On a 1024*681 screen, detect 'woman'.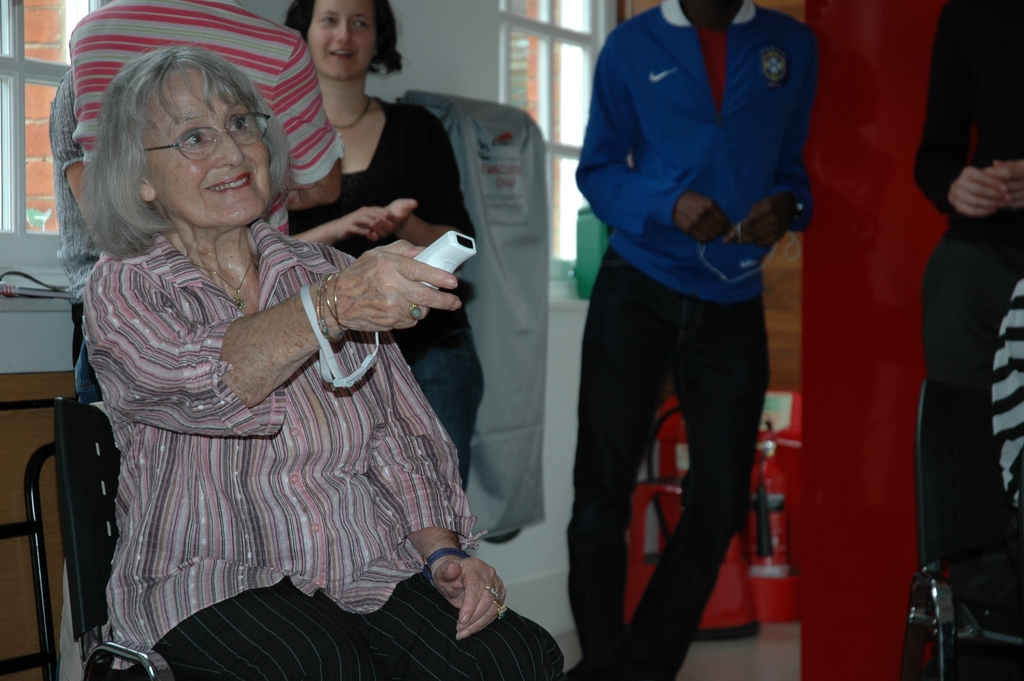
83 44 569 680.
